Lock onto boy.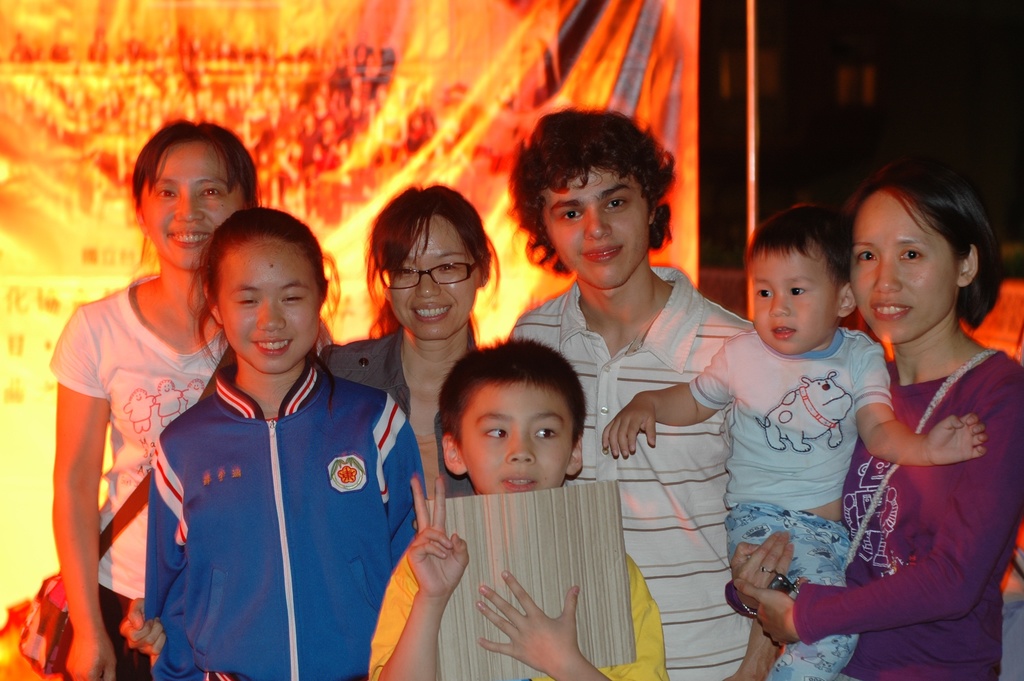
Locked: x1=372, y1=343, x2=671, y2=680.
